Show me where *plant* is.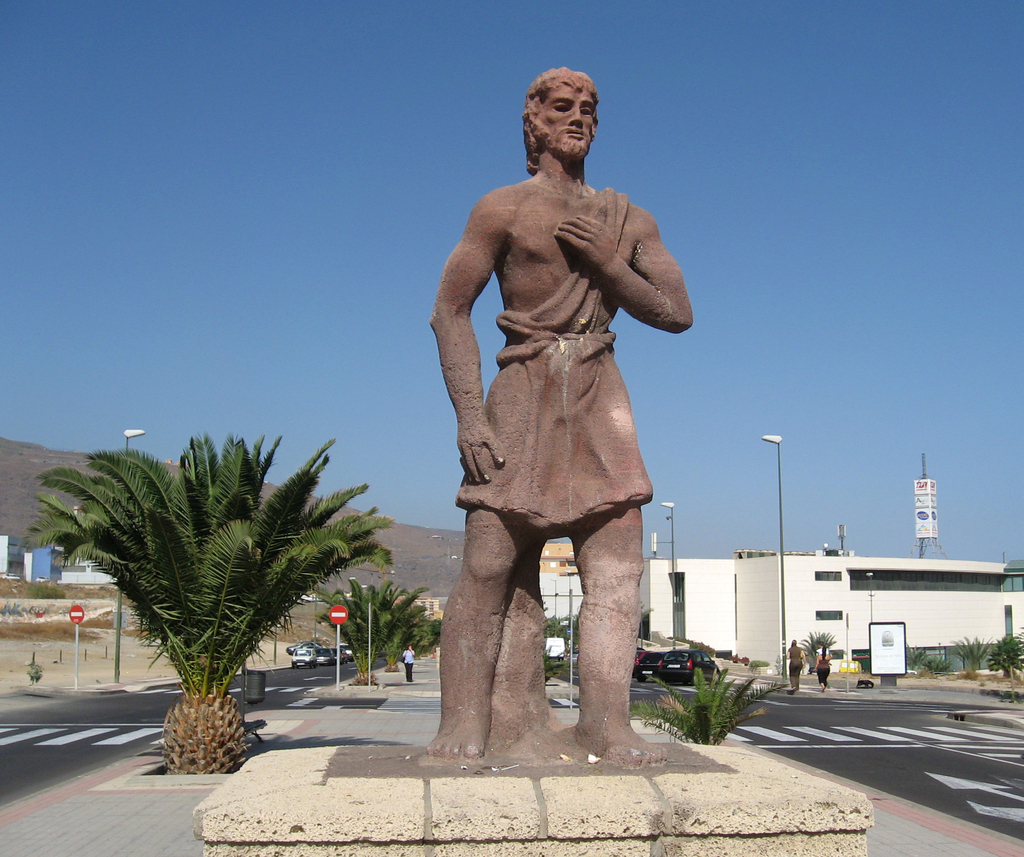
*plant* is at 924, 649, 951, 674.
